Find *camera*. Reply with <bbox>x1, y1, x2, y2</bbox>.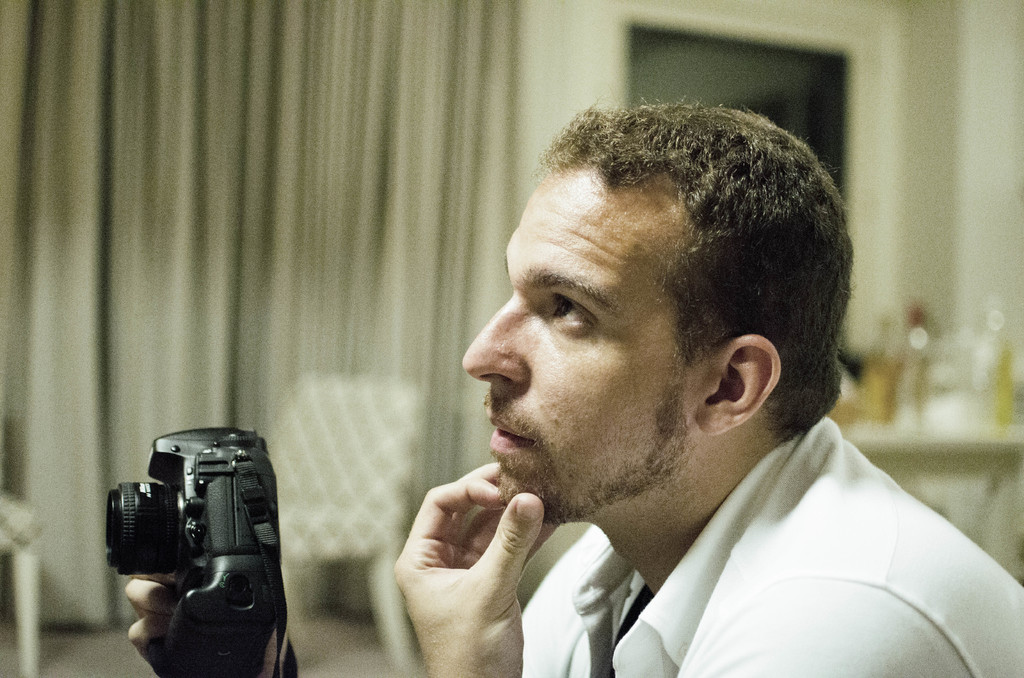
<bbox>106, 427, 296, 677</bbox>.
